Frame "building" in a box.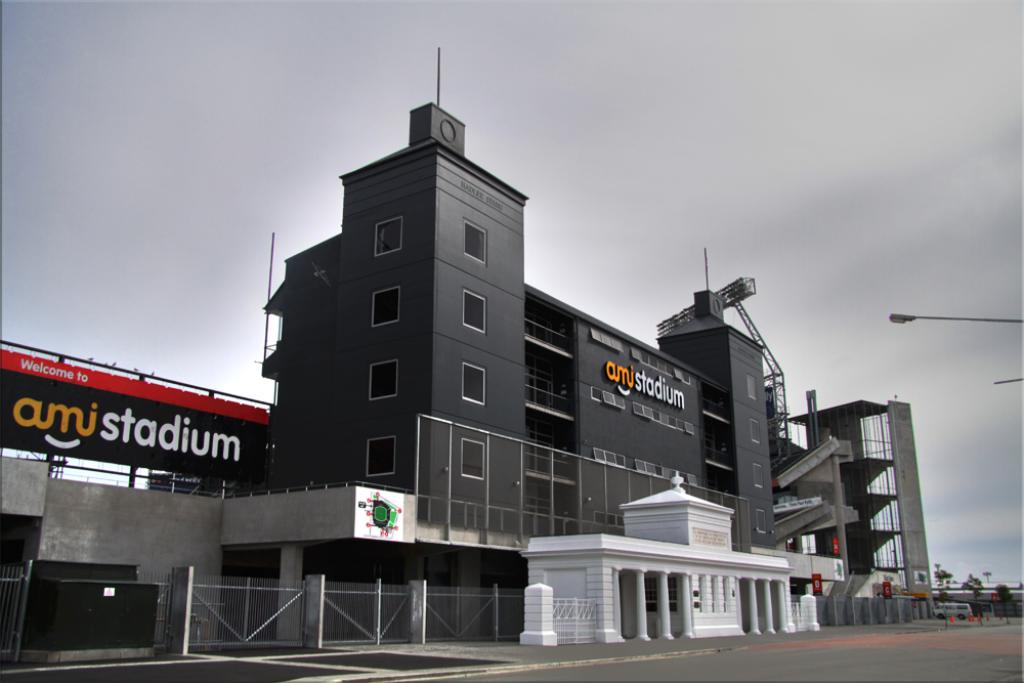
[0,44,936,645].
